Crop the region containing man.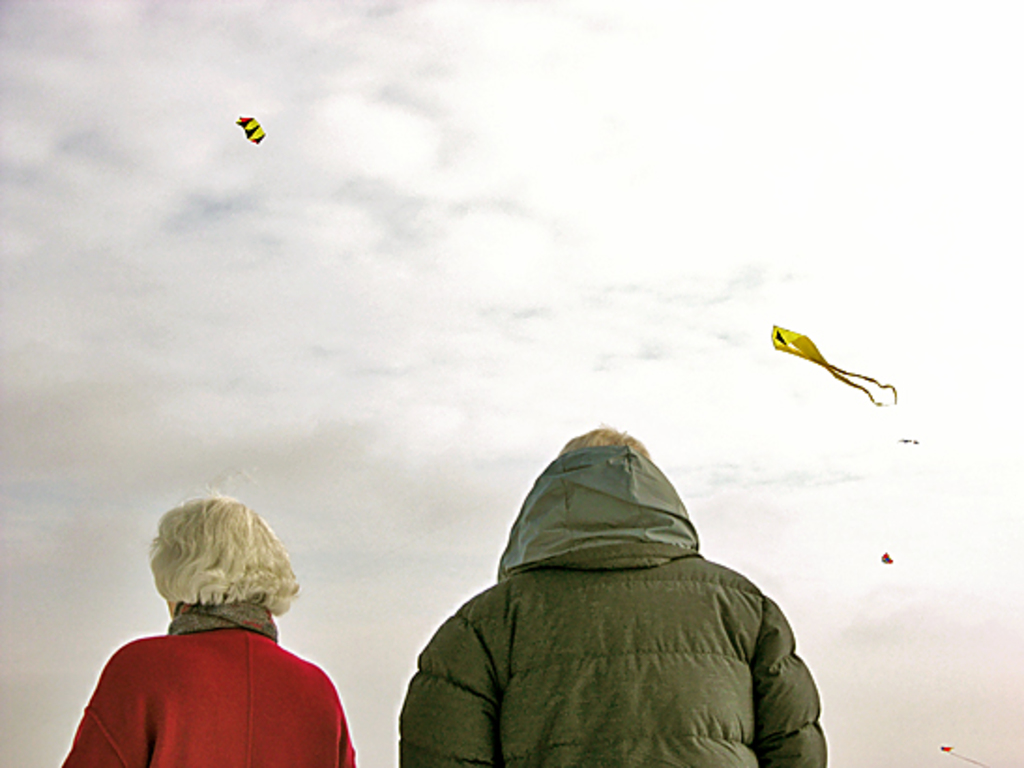
Crop region: bbox=(395, 403, 831, 767).
